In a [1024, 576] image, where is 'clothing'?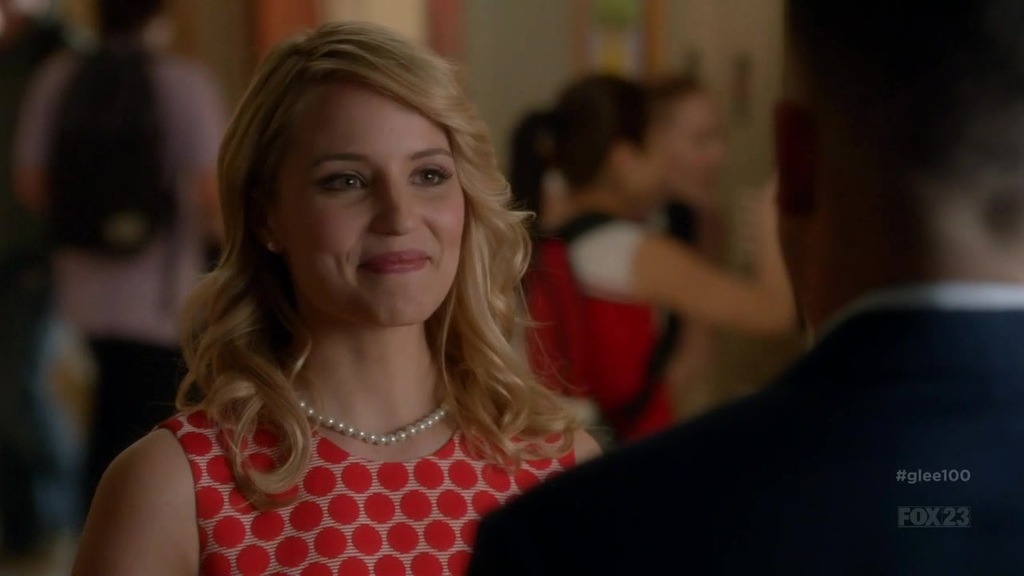
left=482, top=246, right=1023, bottom=568.
